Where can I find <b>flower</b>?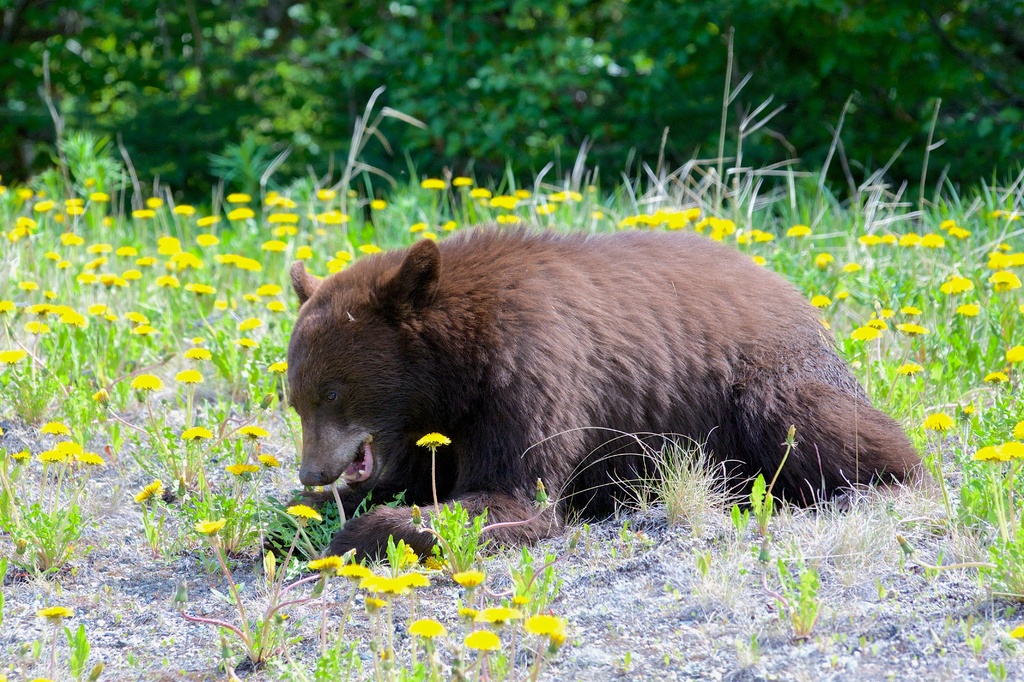
You can find it at 259:392:278:411.
